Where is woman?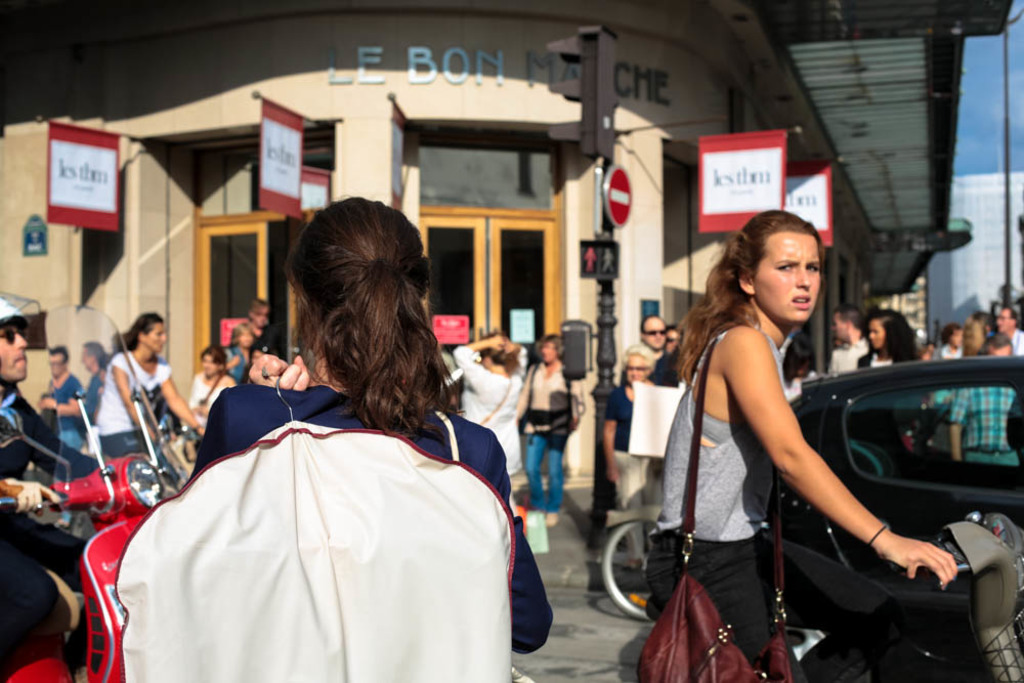
select_region(645, 211, 961, 682).
